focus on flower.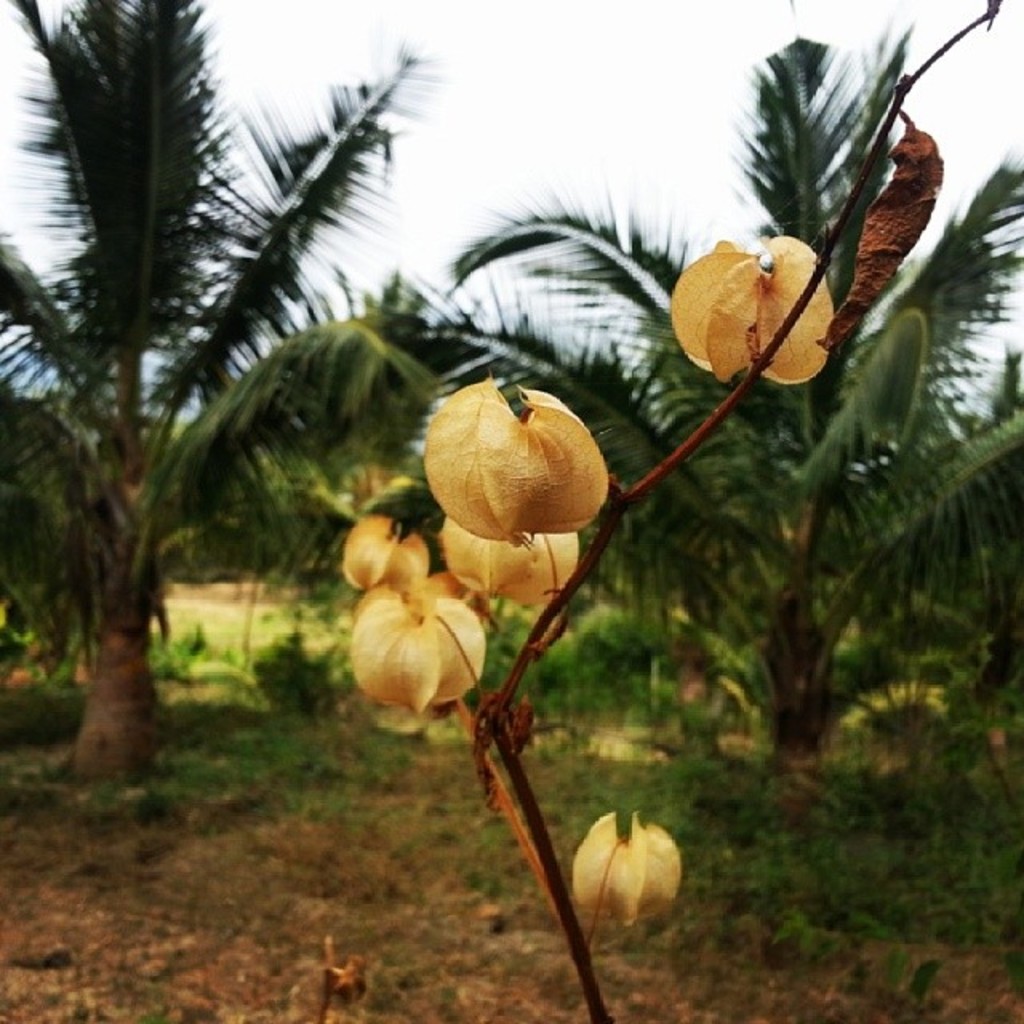
Focused at (670,235,829,381).
